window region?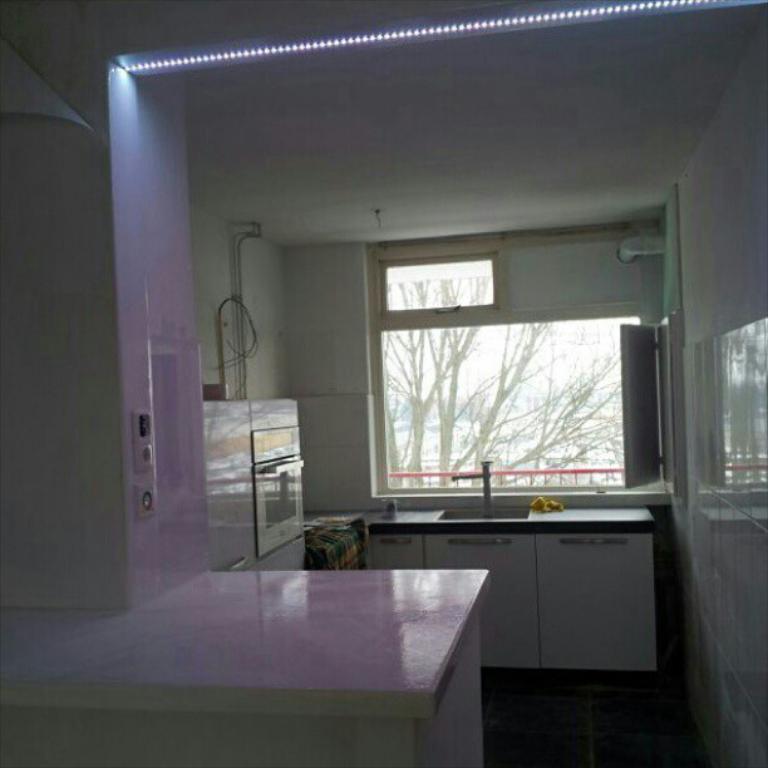
302,201,663,516
